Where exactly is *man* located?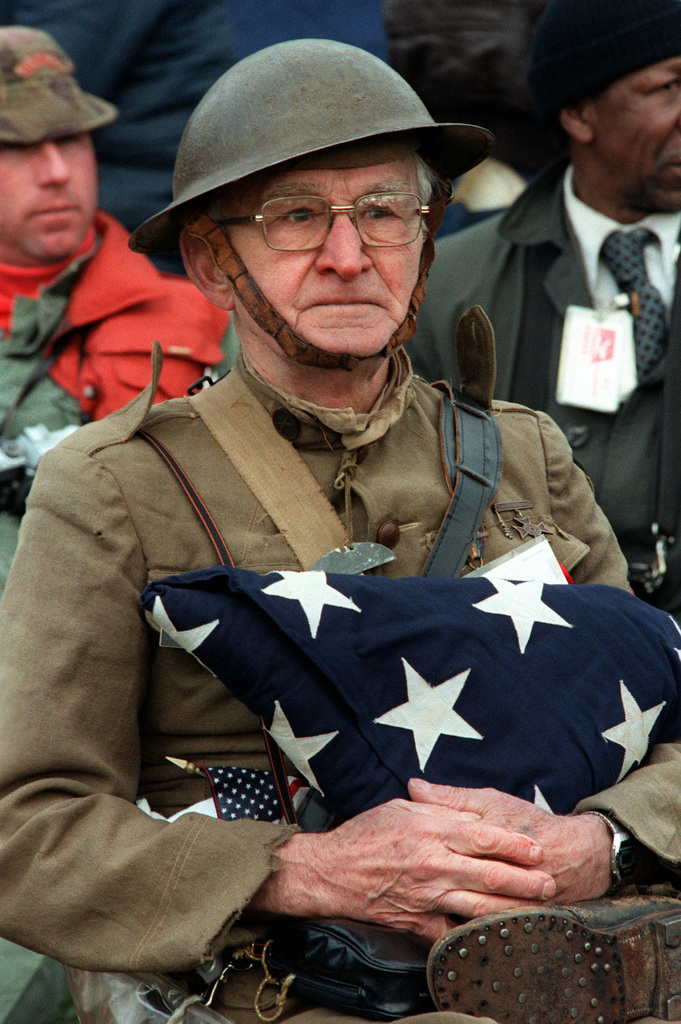
Its bounding box is l=13, t=24, r=639, b=1023.
